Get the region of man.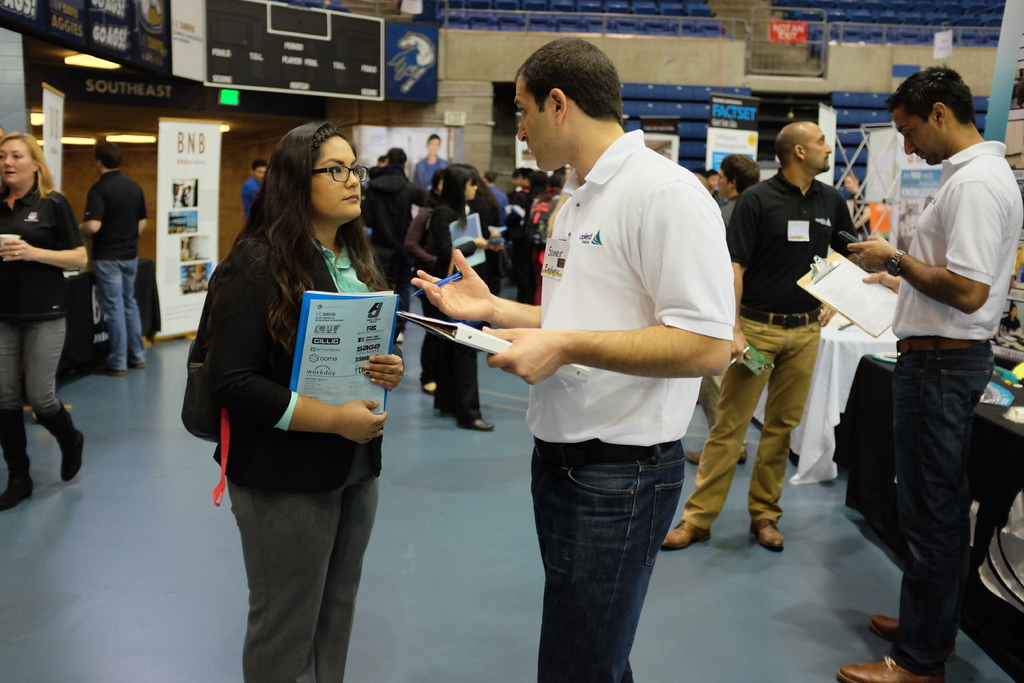
[left=657, top=117, right=869, bottom=560].
